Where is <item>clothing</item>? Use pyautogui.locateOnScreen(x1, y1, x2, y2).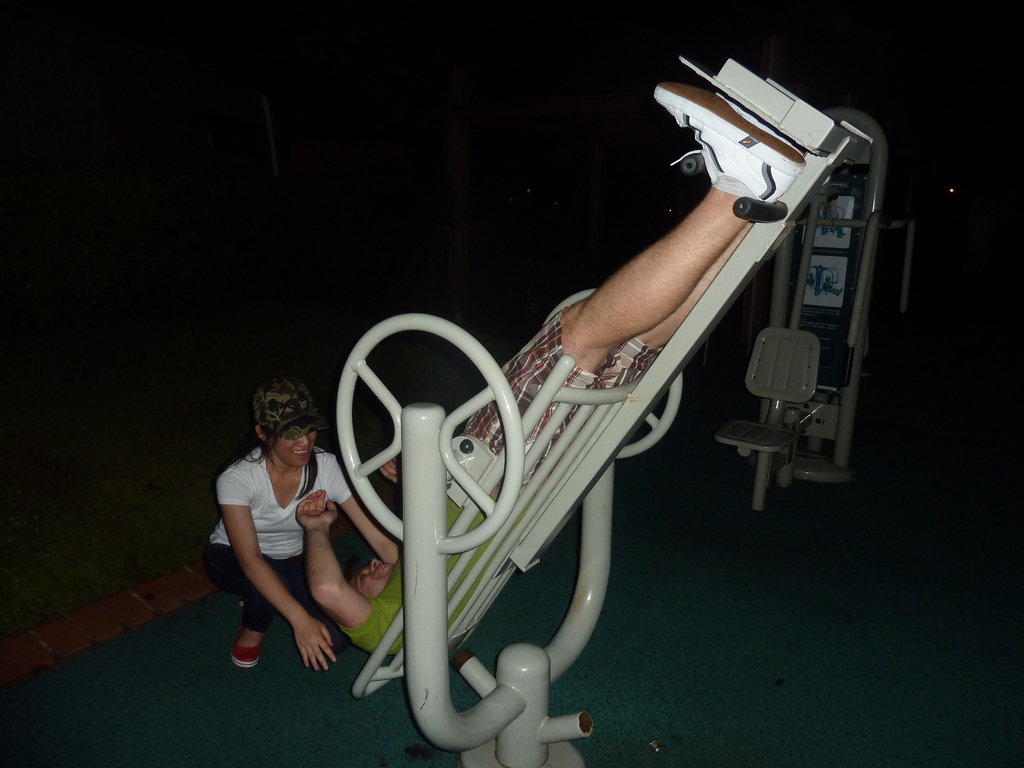
pyautogui.locateOnScreen(340, 300, 673, 658).
